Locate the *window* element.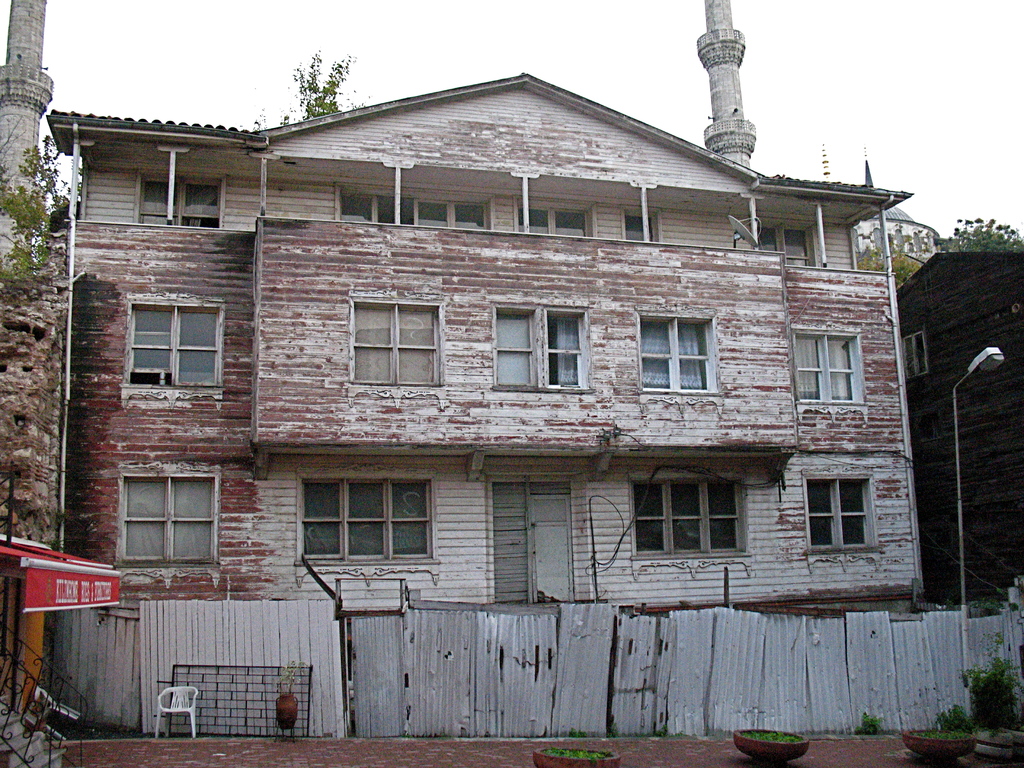
Element bbox: rect(116, 284, 223, 399).
